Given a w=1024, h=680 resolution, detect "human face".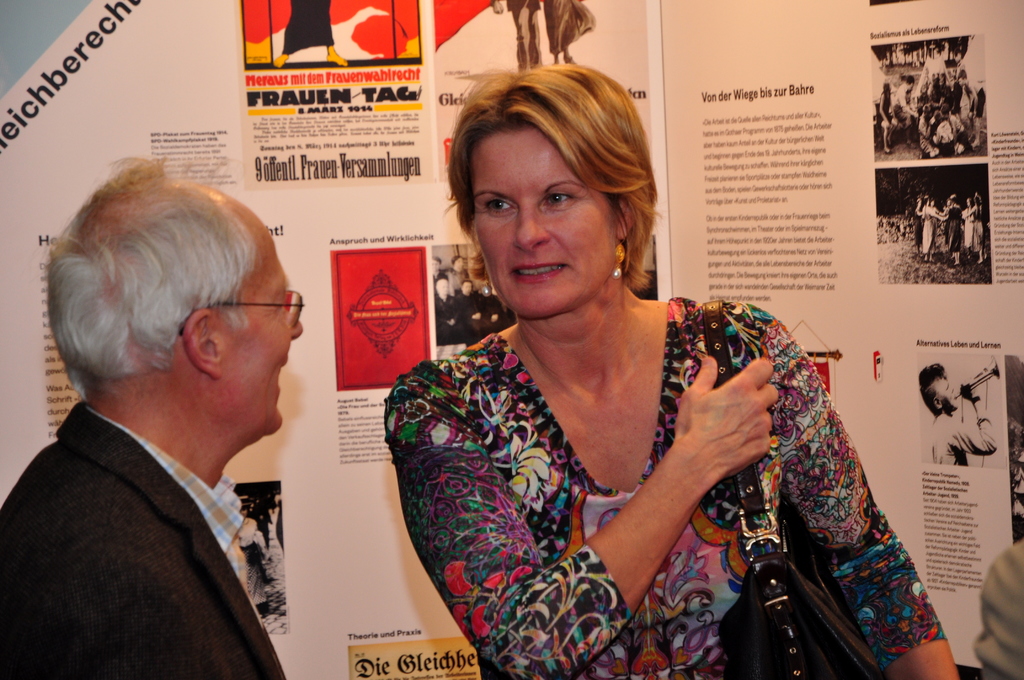
476,131,617,319.
